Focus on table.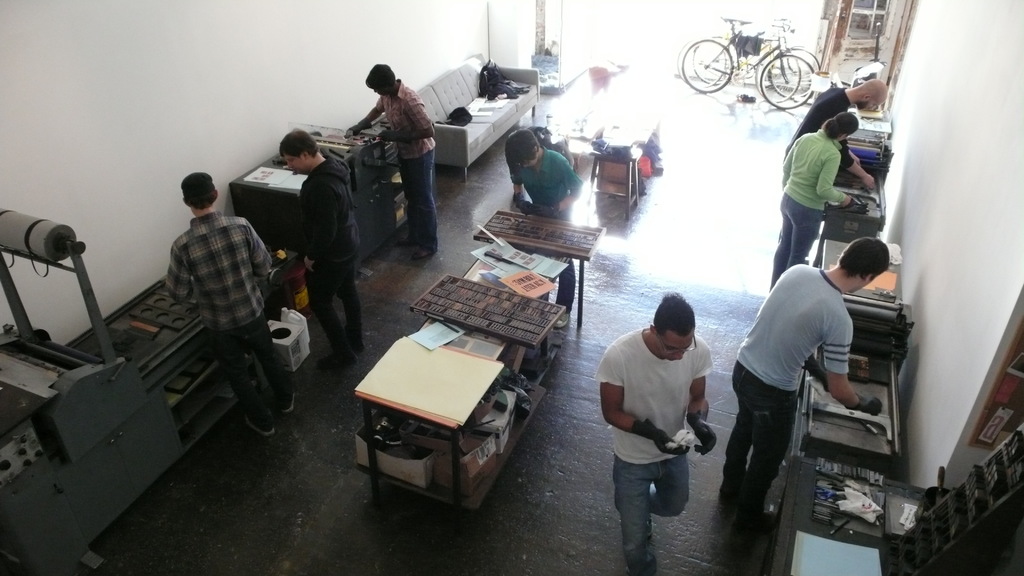
Focused at left=351, top=326, right=522, bottom=506.
